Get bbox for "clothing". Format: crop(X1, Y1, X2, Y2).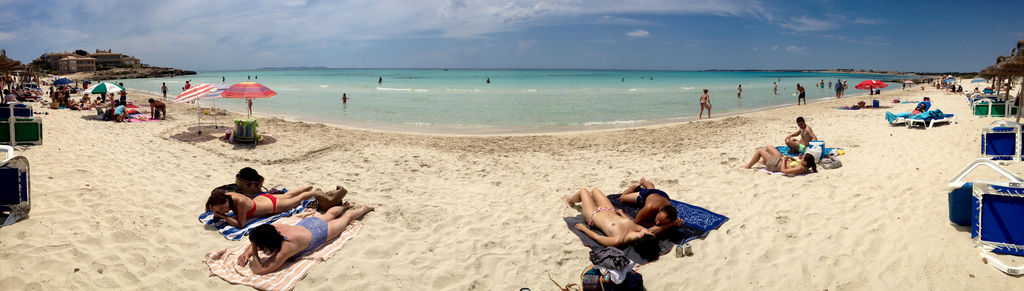
crop(635, 185, 666, 198).
